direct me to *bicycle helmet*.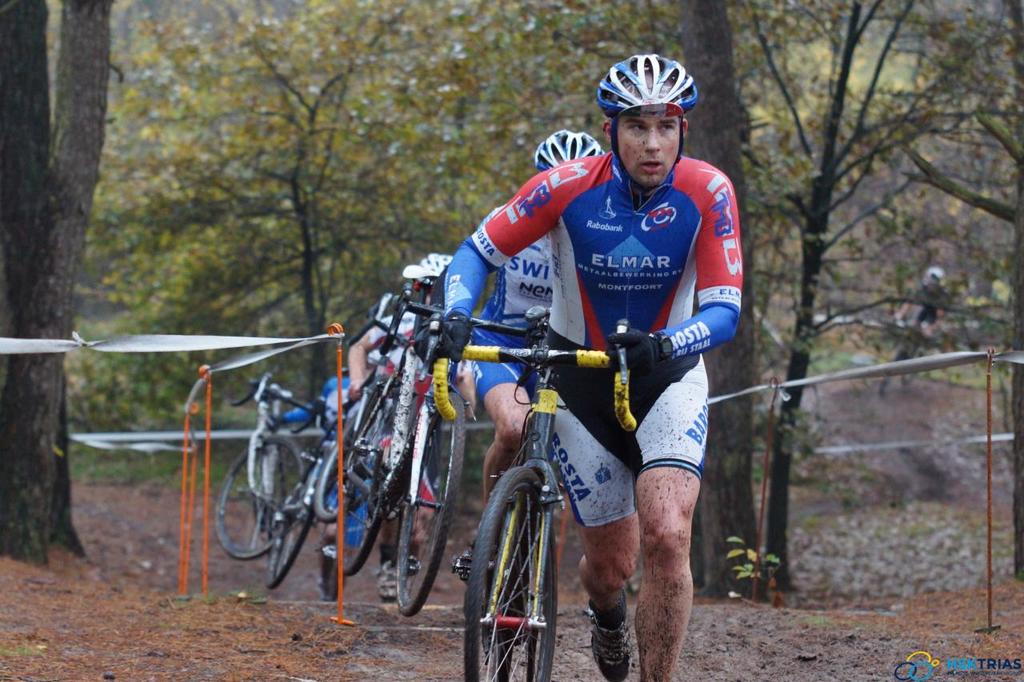
Direction: crop(597, 48, 706, 173).
